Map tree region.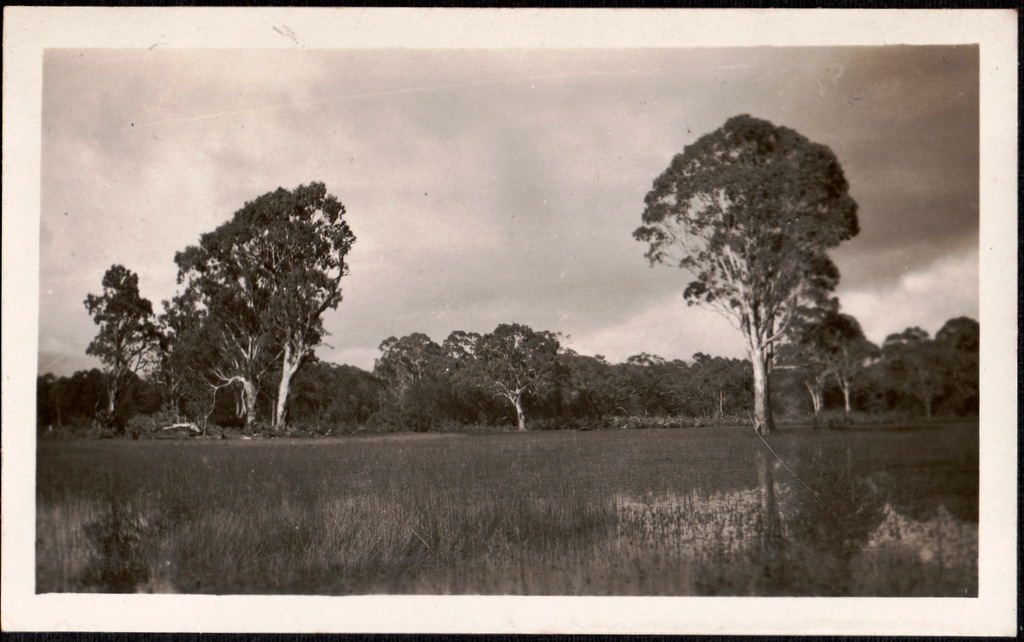
Mapped to select_region(375, 326, 630, 428).
